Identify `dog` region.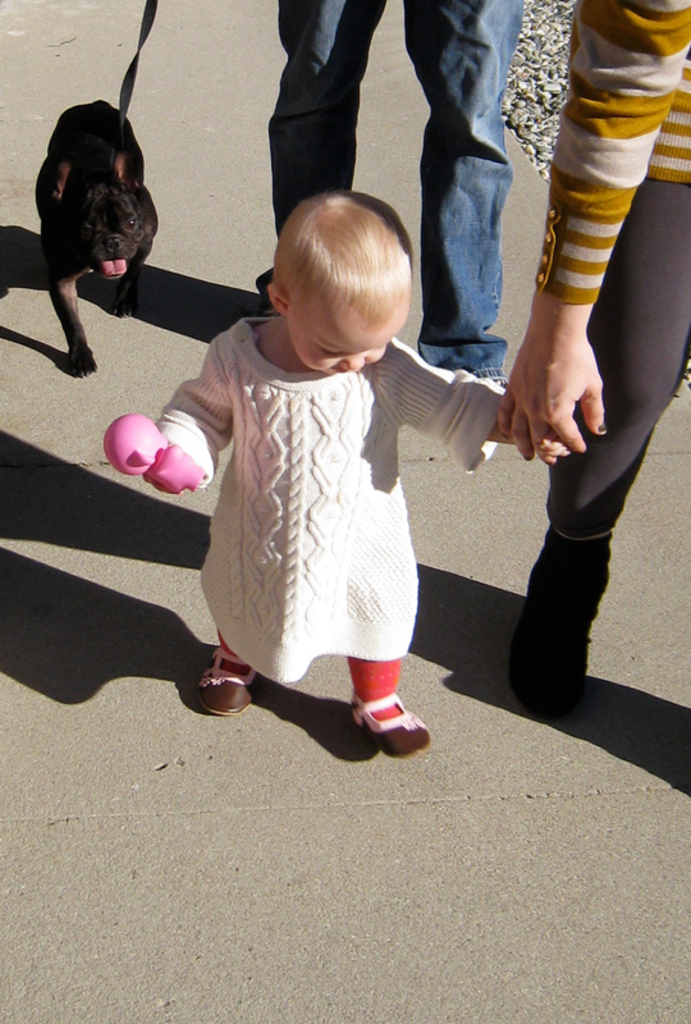
Region: x1=33 y1=101 x2=156 y2=375.
